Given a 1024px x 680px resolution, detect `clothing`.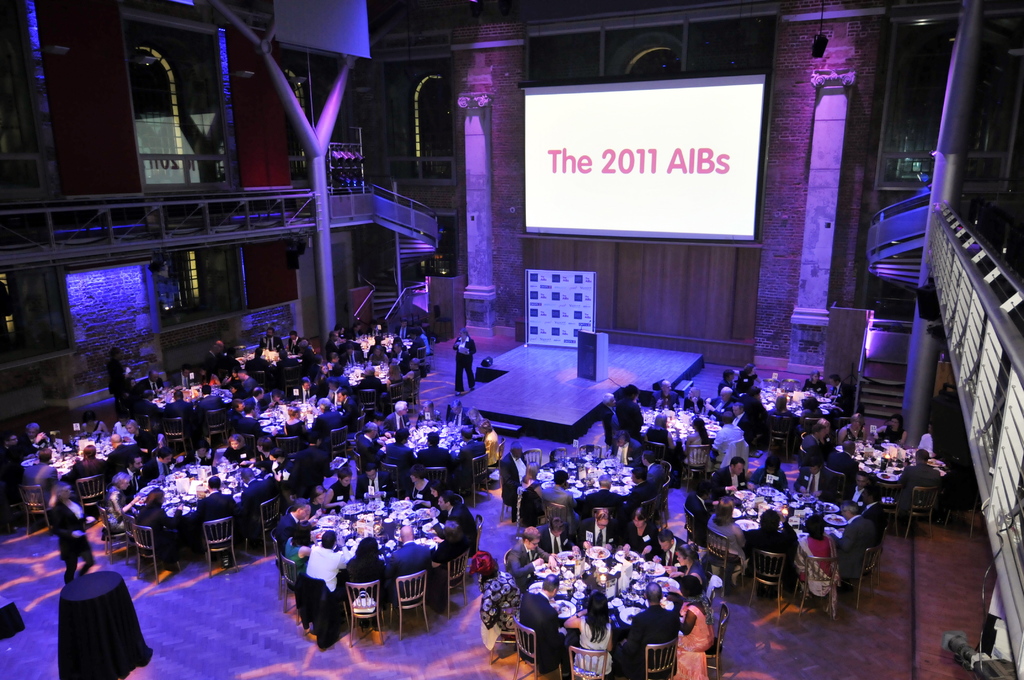
(410, 332, 430, 352).
